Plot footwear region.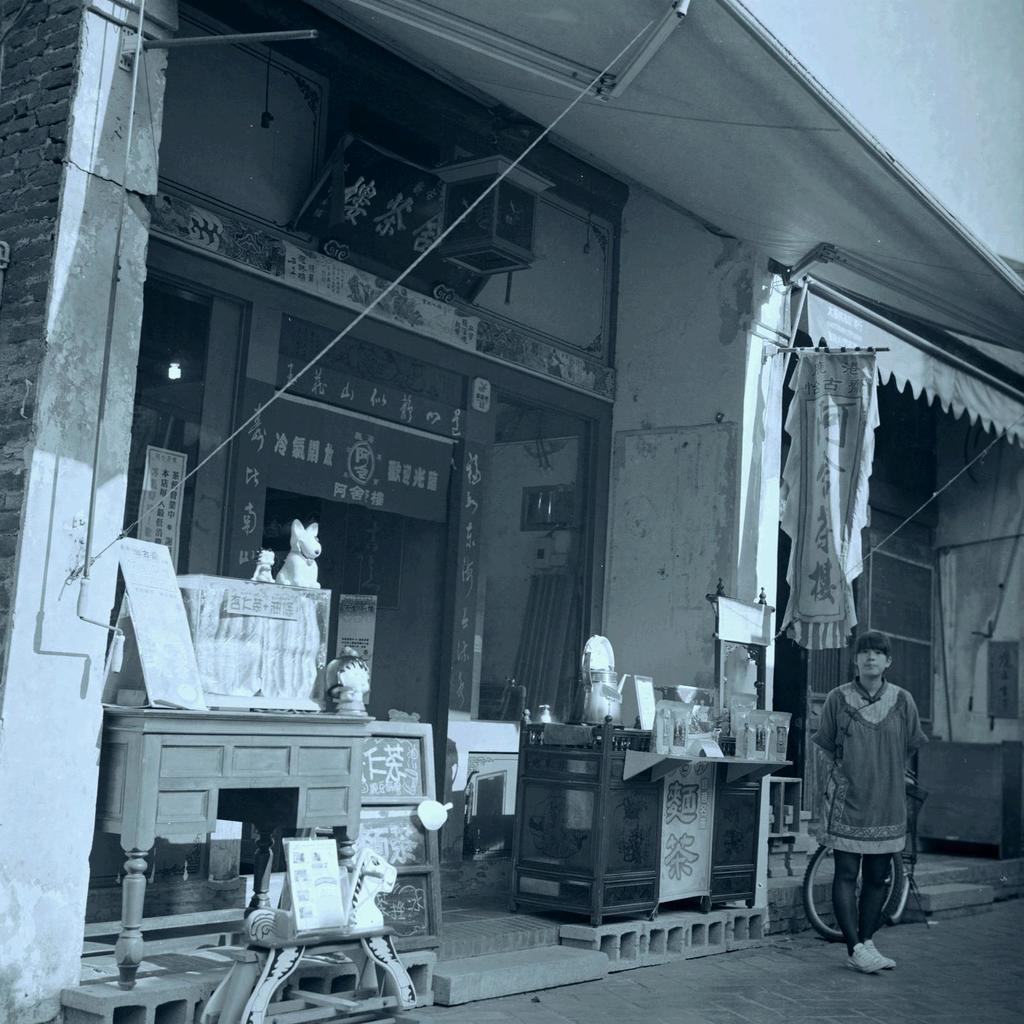
Plotted at [left=870, top=939, right=893, bottom=965].
